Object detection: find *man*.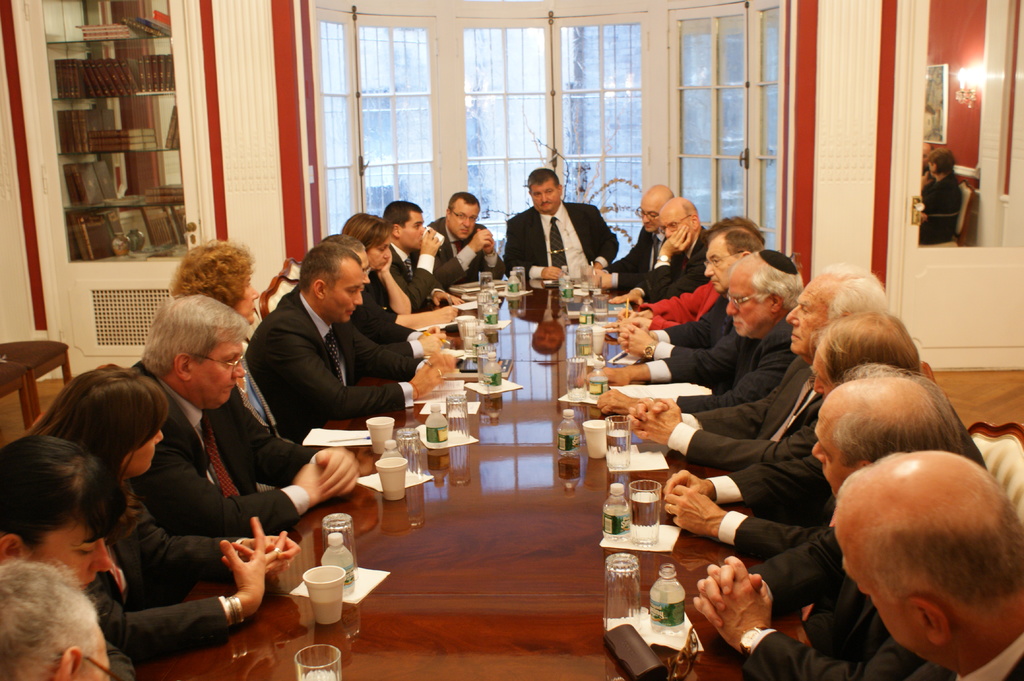
(580,249,804,387).
